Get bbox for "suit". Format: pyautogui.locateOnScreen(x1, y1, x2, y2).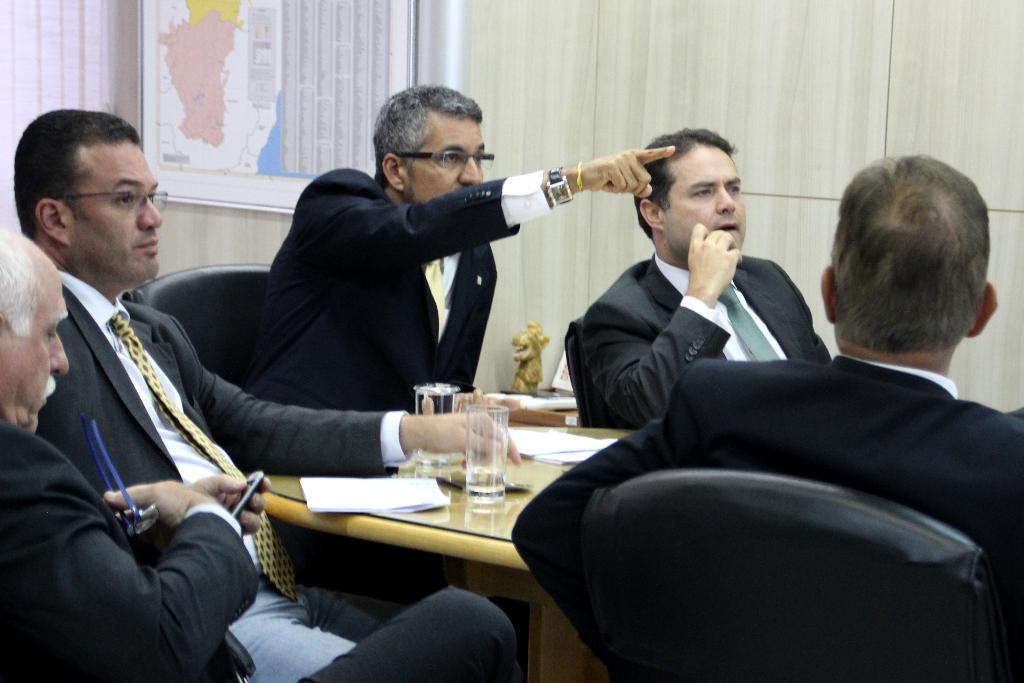
pyautogui.locateOnScreen(199, 164, 552, 413).
